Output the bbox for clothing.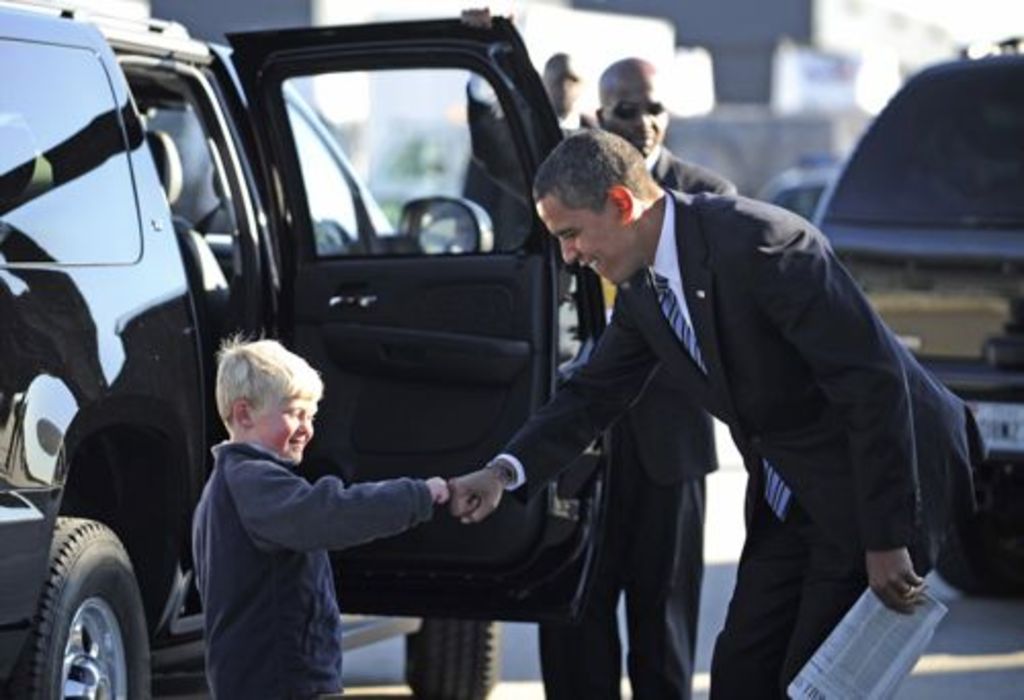
rect(539, 139, 735, 698).
